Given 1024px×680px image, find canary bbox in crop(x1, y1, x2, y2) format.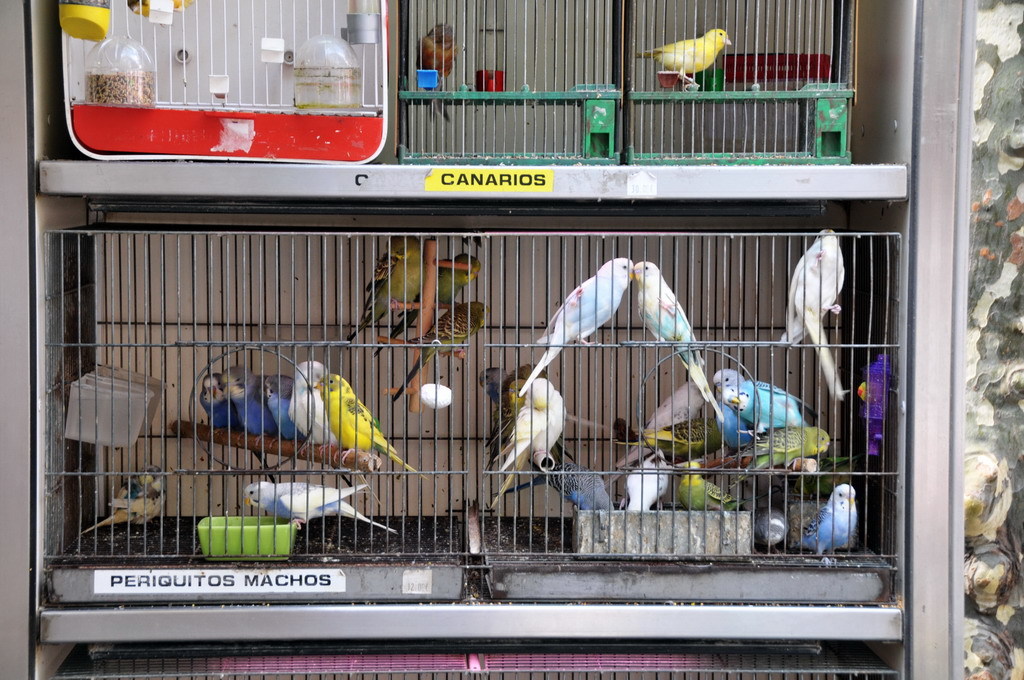
crop(81, 464, 167, 534).
